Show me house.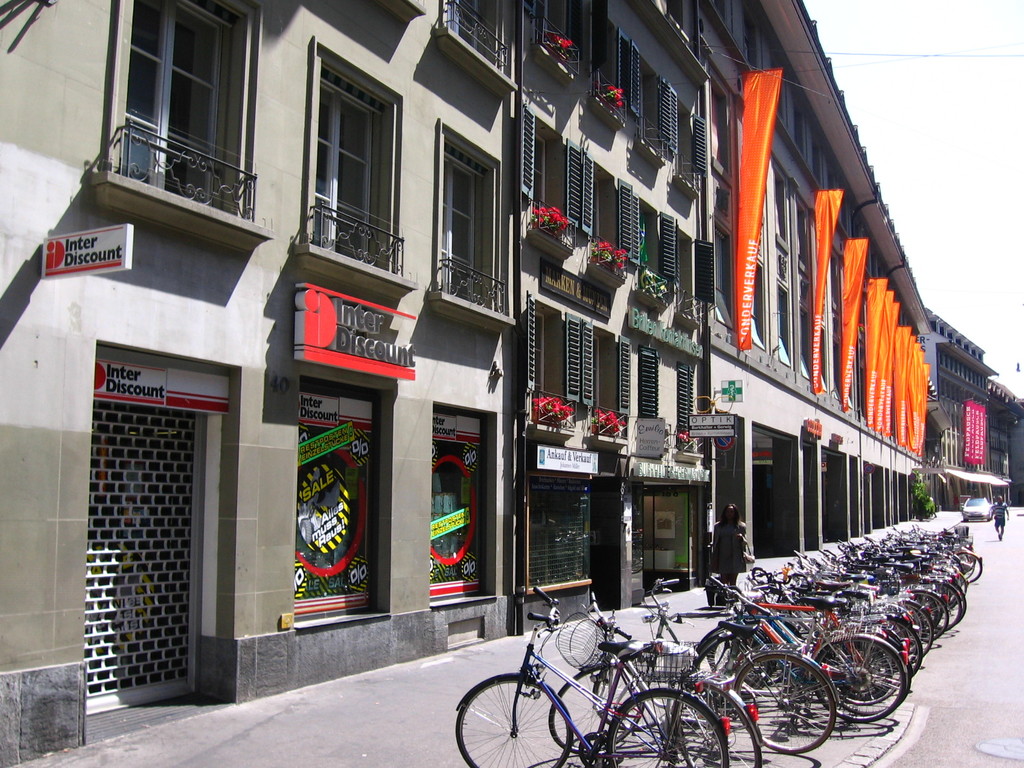
house is here: <bbox>990, 380, 1023, 508</bbox>.
